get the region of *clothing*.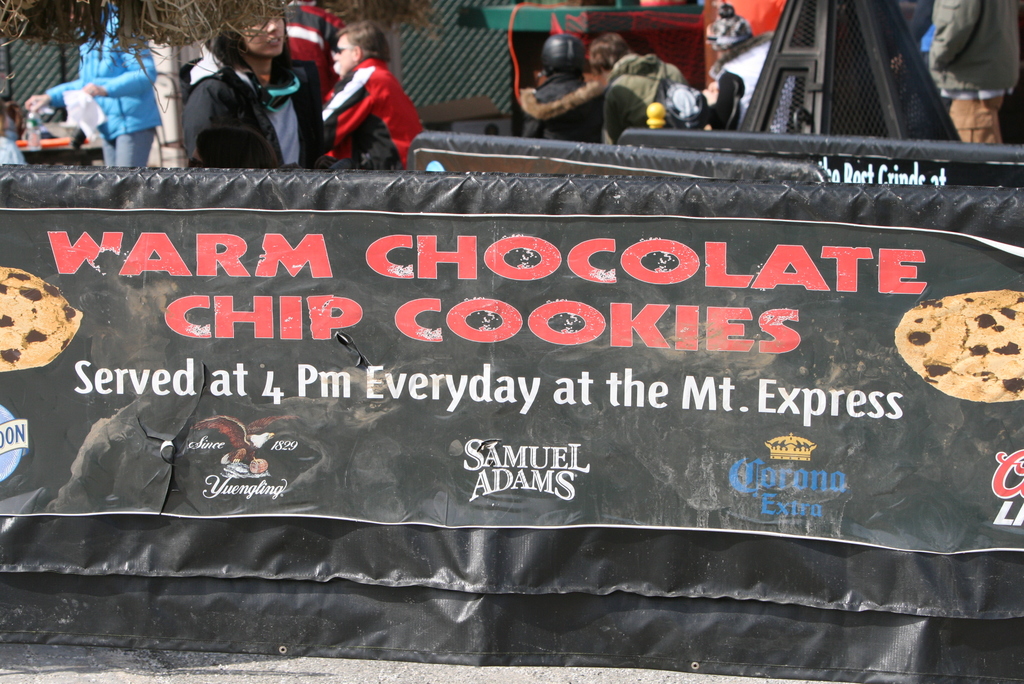
rect(176, 33, 331, 174).
